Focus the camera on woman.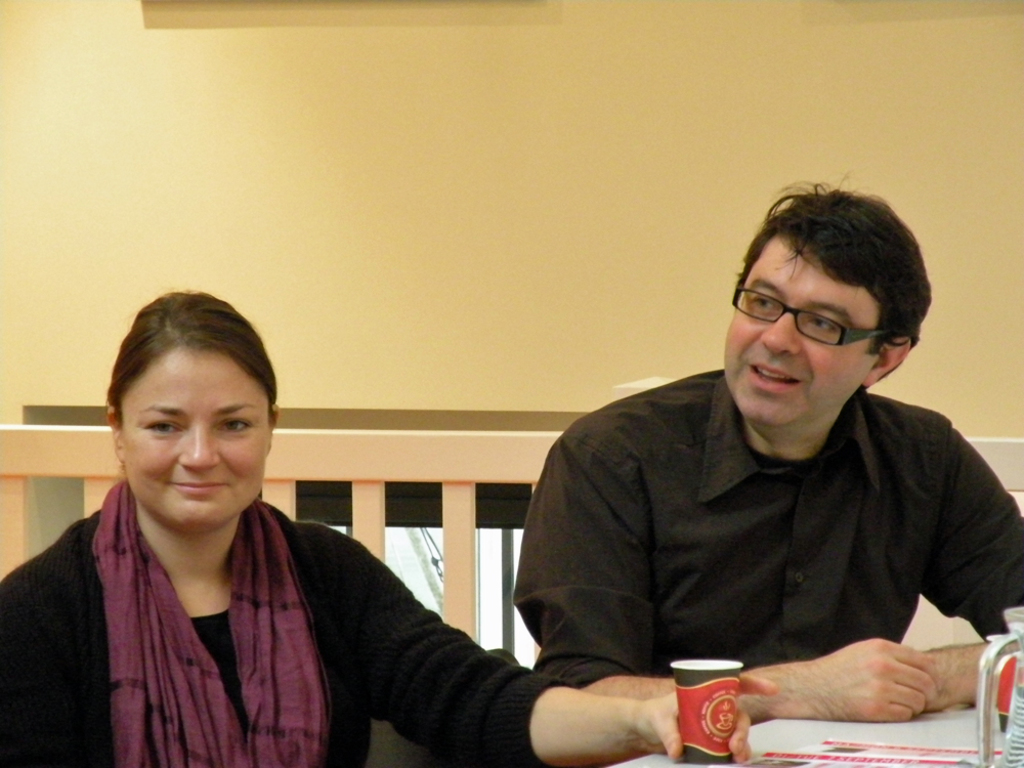
Focus region: box=[27, 278, 579, 759].
